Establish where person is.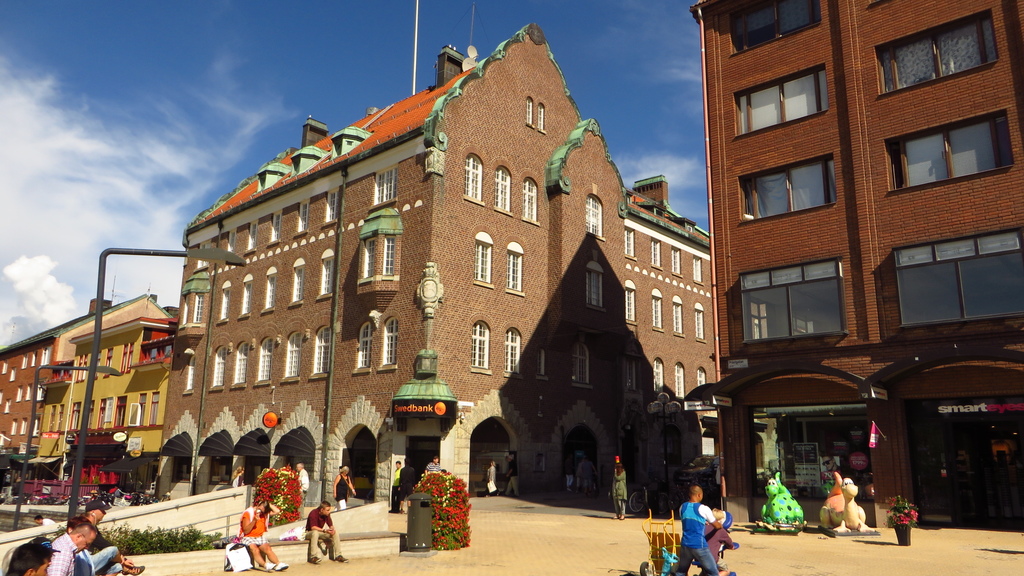
Established at crop(333, 463, 357, 509).
